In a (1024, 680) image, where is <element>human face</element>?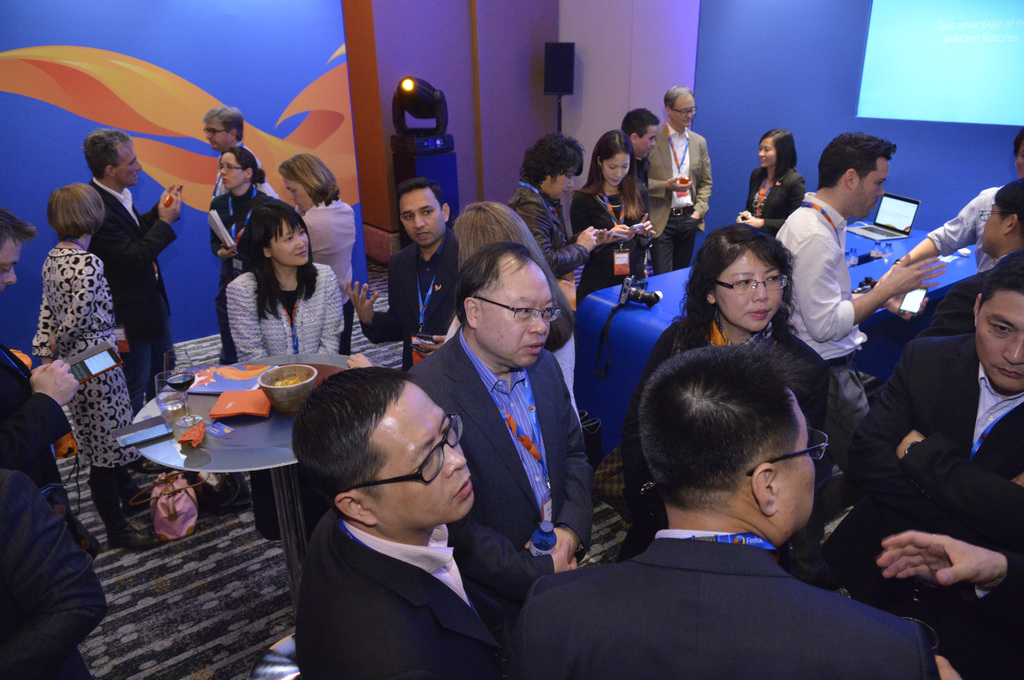
x1=980 y1=201 x2=1005 y2=252.
